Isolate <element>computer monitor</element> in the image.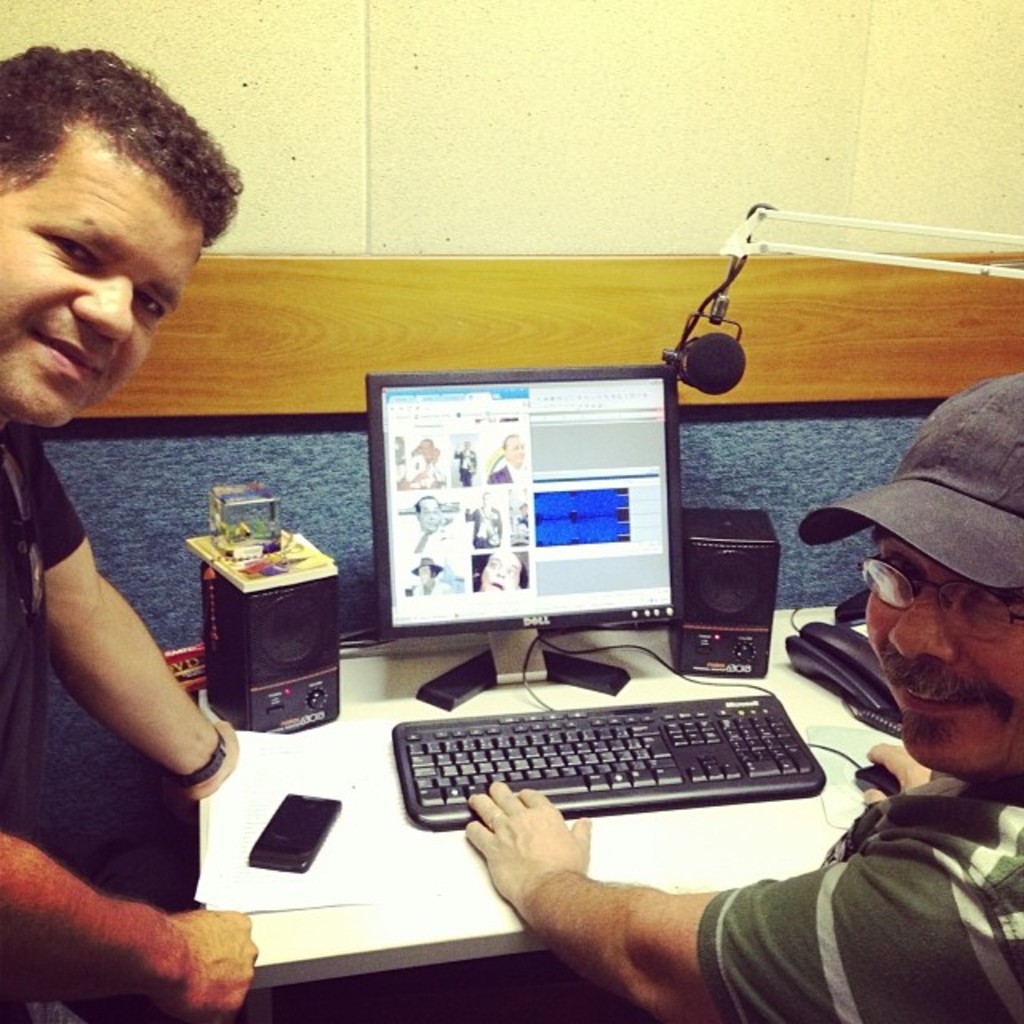
Isolated region: (354, 366, 726, 694).
